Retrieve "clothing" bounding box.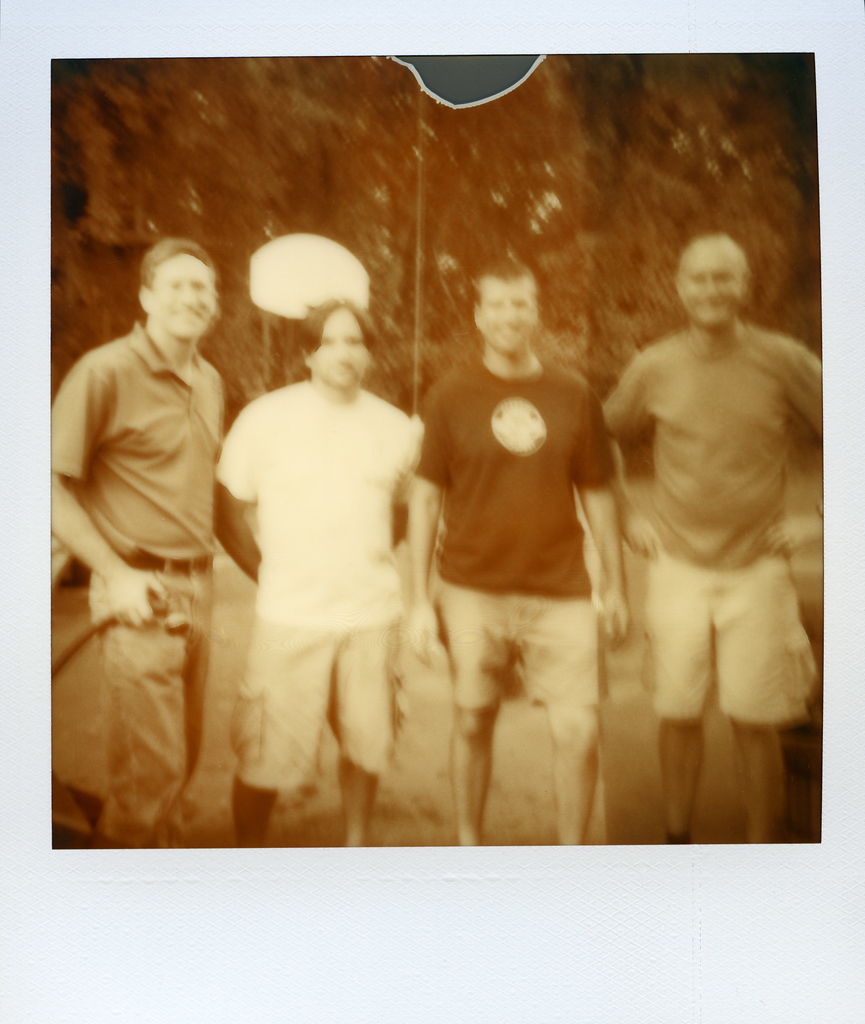
Bounding box: [418,355,618,706].
